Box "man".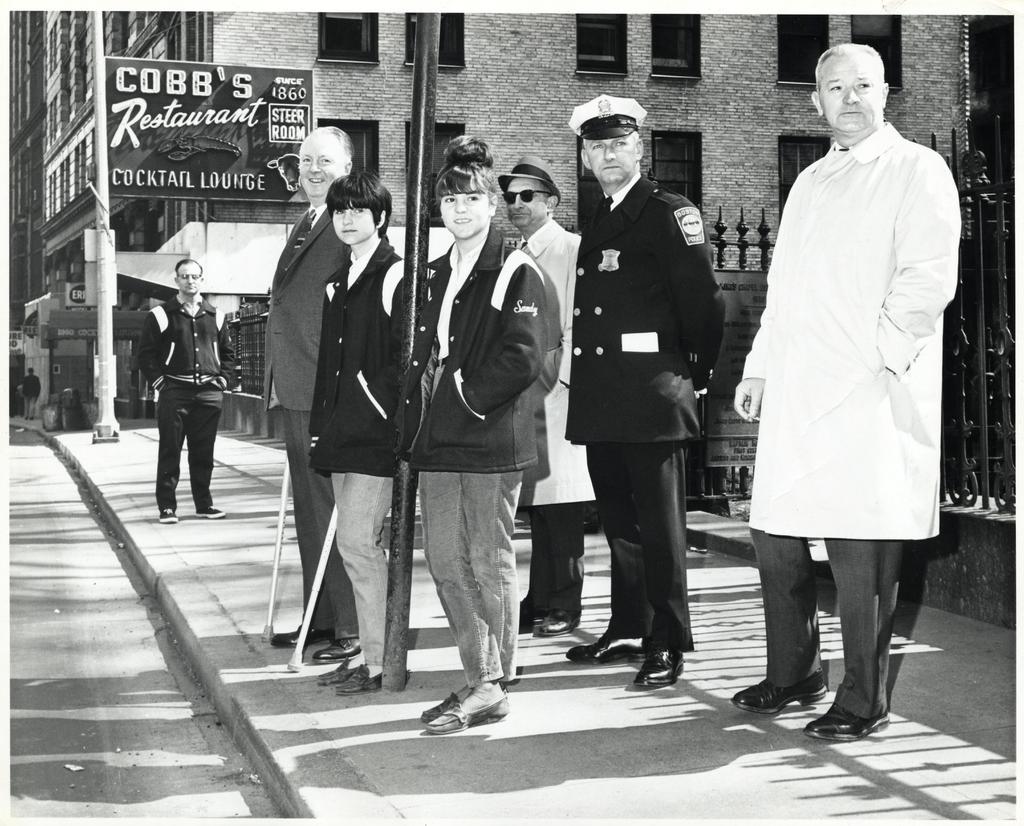
(x1=565, y1=89, x2=737, y2=679).
